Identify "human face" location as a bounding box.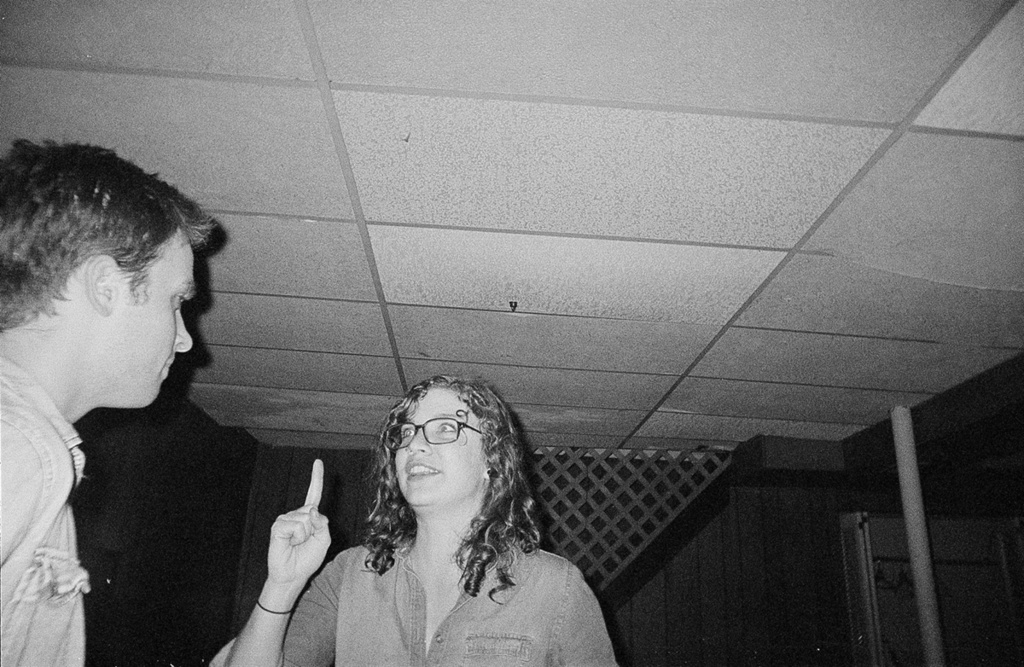
l=123, t=235, r=195, b=409.
